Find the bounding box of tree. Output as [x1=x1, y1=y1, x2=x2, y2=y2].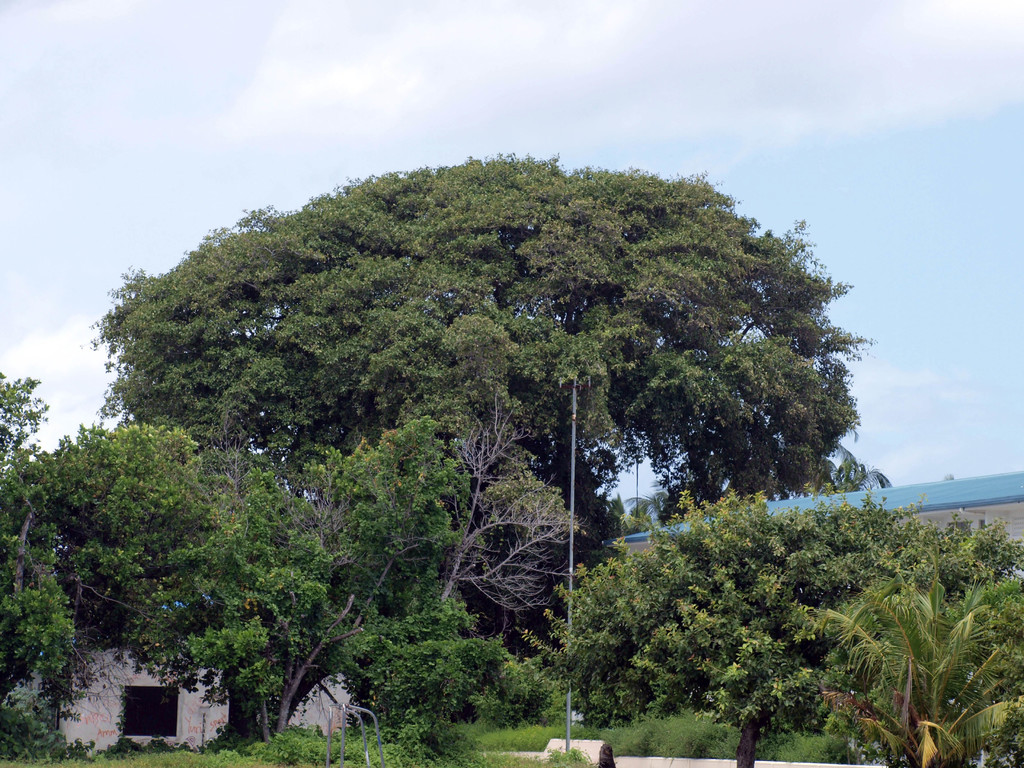
[x1=222, y1=413, x2=472, y2=750].
